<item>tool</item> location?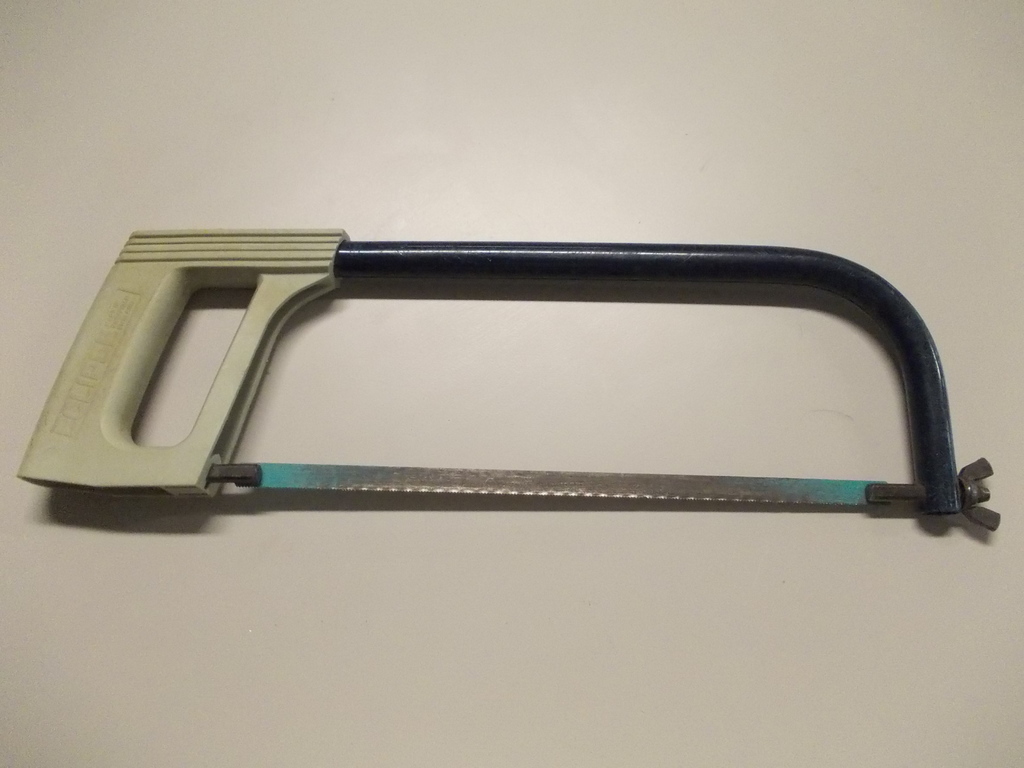
locate(6, 228, 1010, 532)
